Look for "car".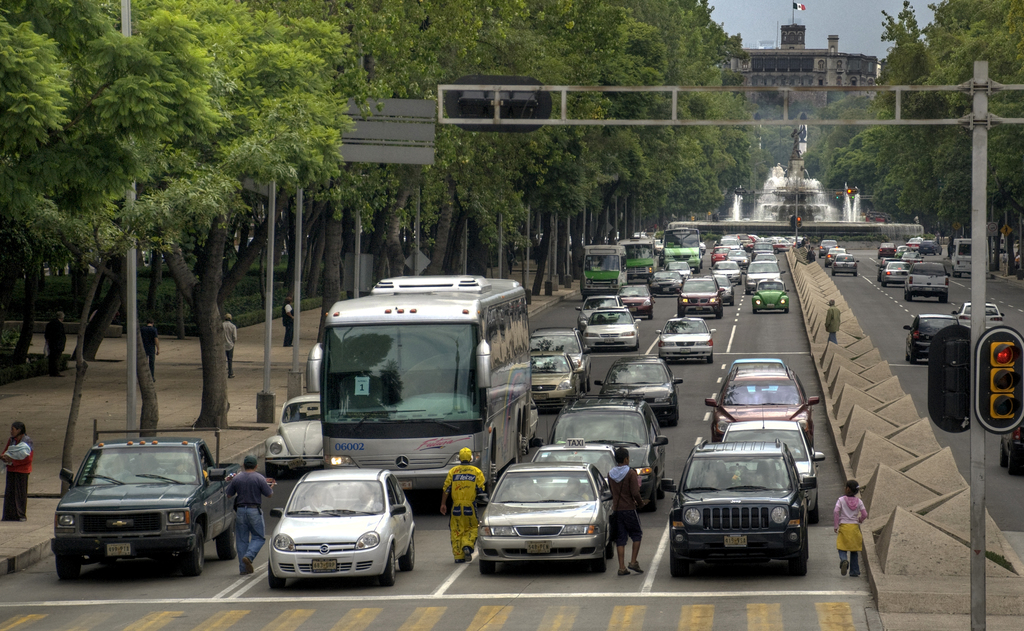
Found: select_region(528, 326, 587, 388).
